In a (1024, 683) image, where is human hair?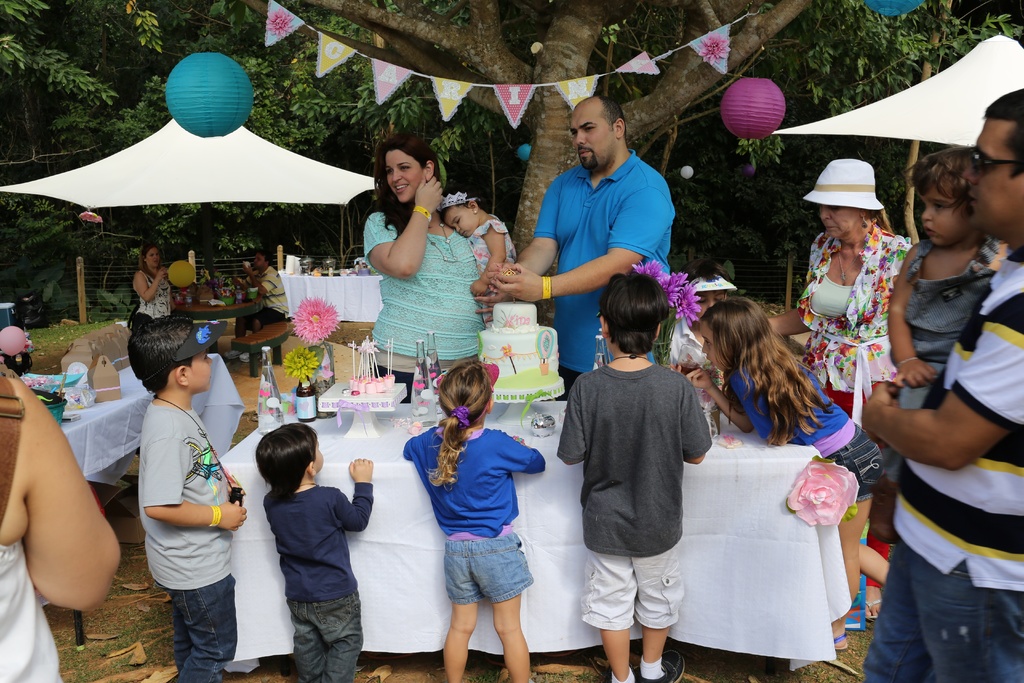
687,257,736,282.
